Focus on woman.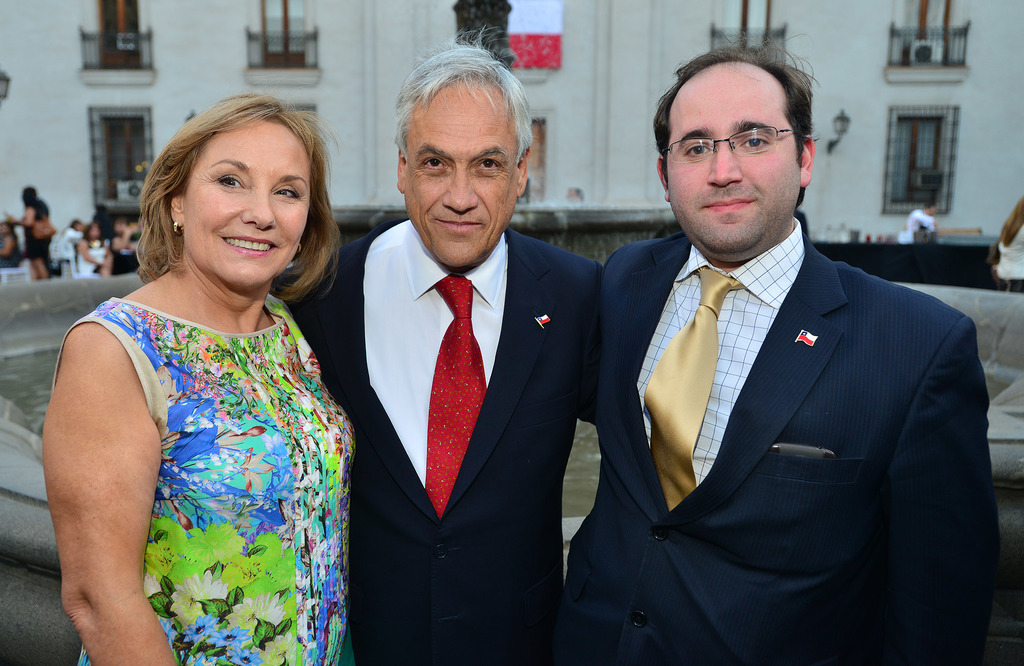
Focused at <region>109, 215, 135, 275</region>.
